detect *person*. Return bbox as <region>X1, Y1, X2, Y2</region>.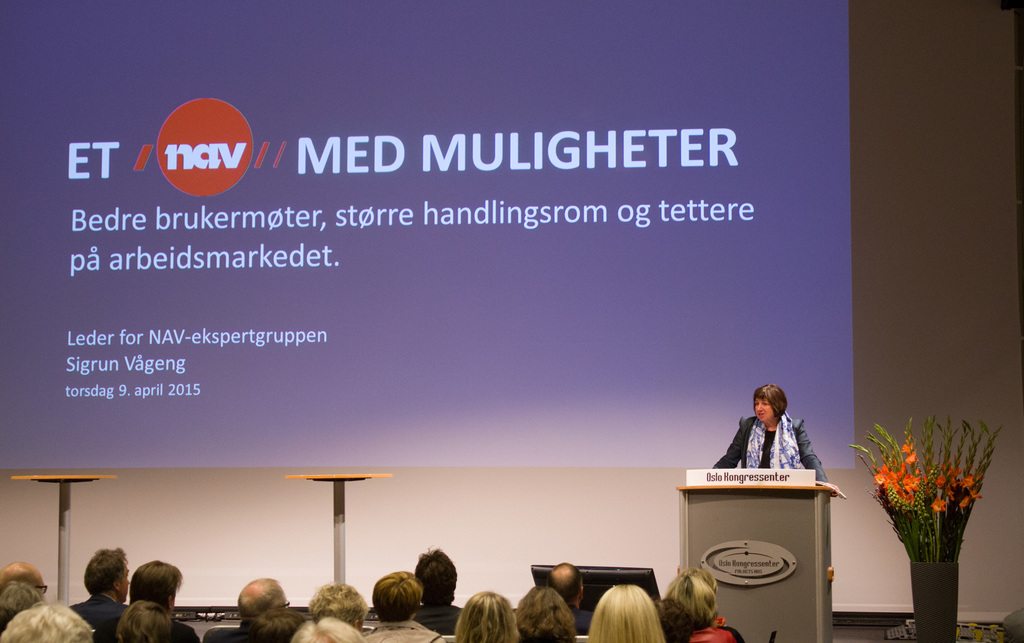
<region>4, 603, 104, 642</region>.
